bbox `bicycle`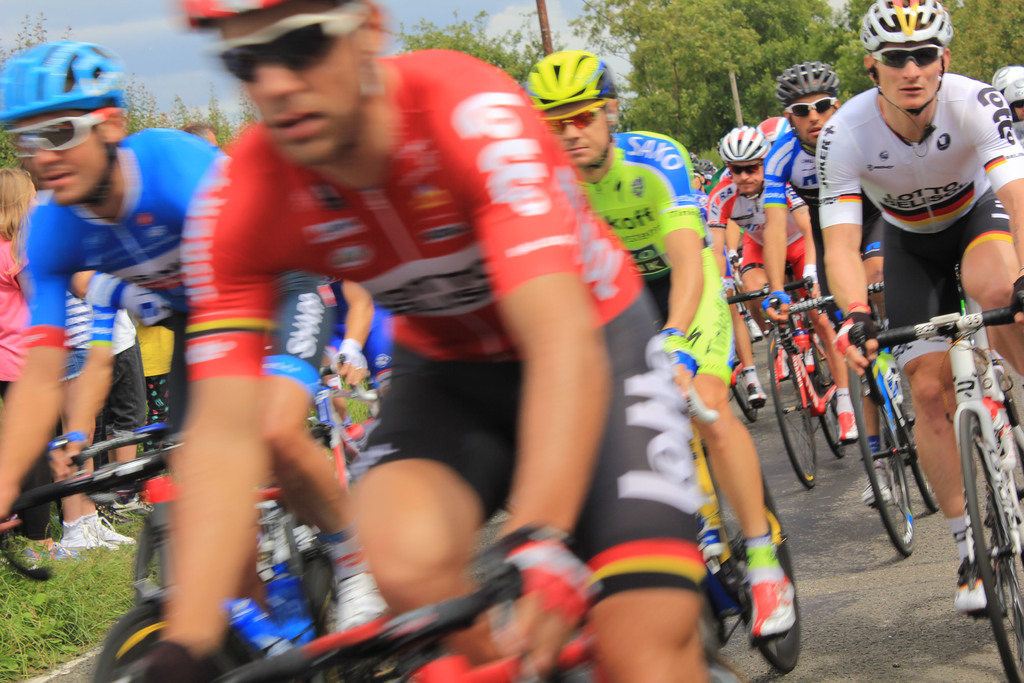
x1=875, y1=287, x2=1023, y2=682
